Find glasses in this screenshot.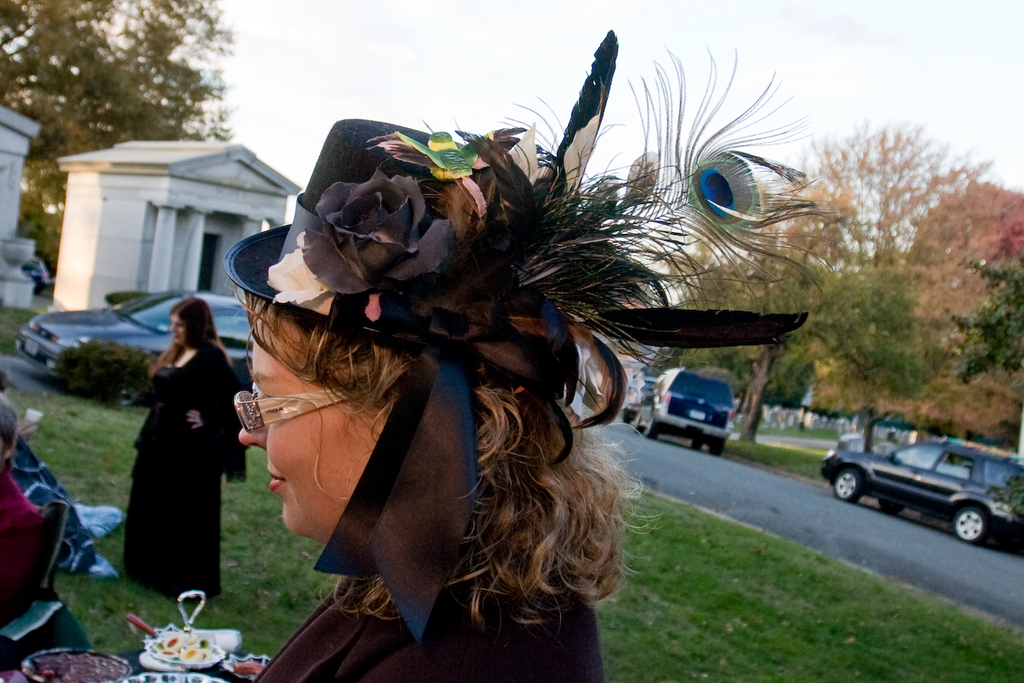
The bounding box for glasses is <box>228,382,372,442</box>.
